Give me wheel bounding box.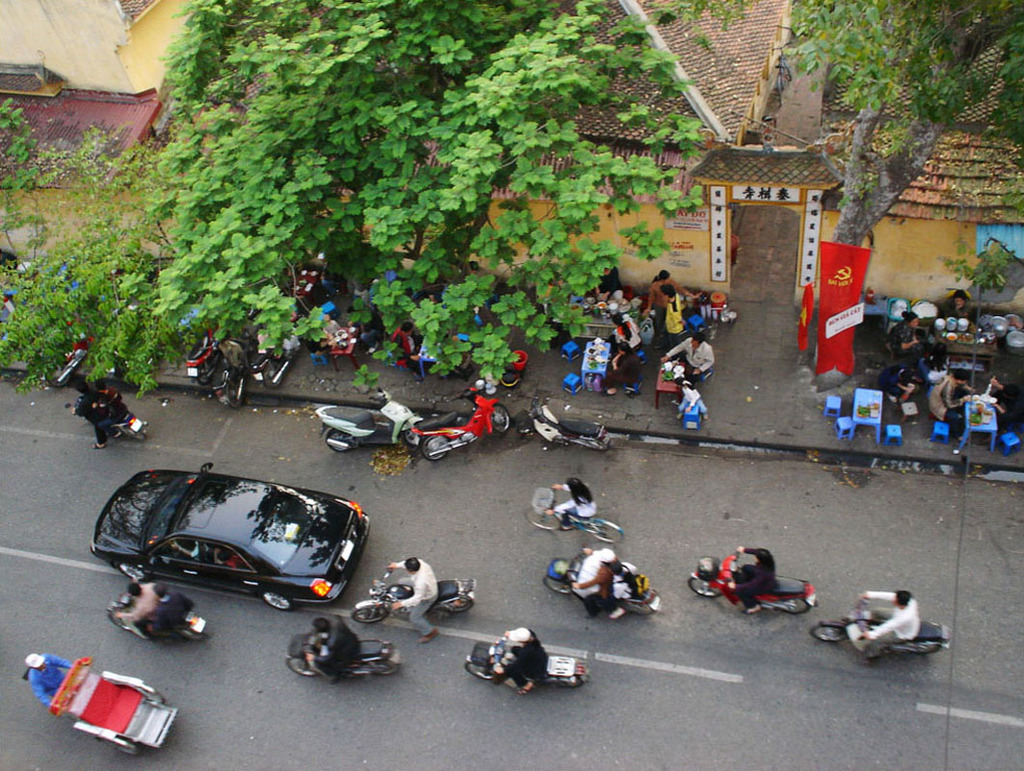
pyautogui.locateOnScreen(227, 380, 249, 410).
